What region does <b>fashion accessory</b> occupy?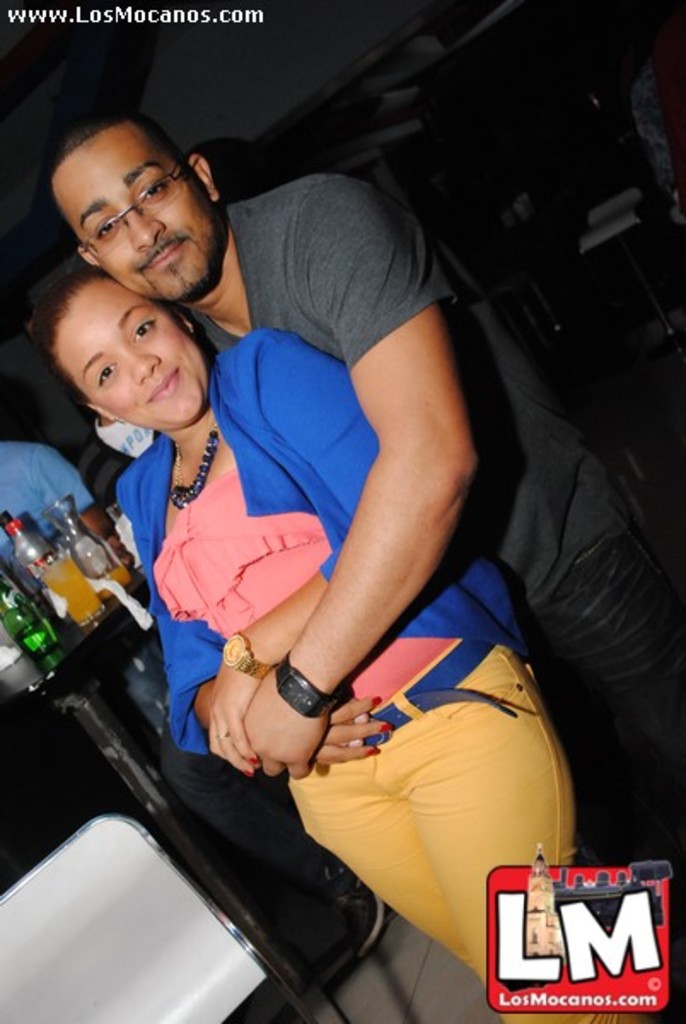
bbox=(164, 420, 222, 510).
